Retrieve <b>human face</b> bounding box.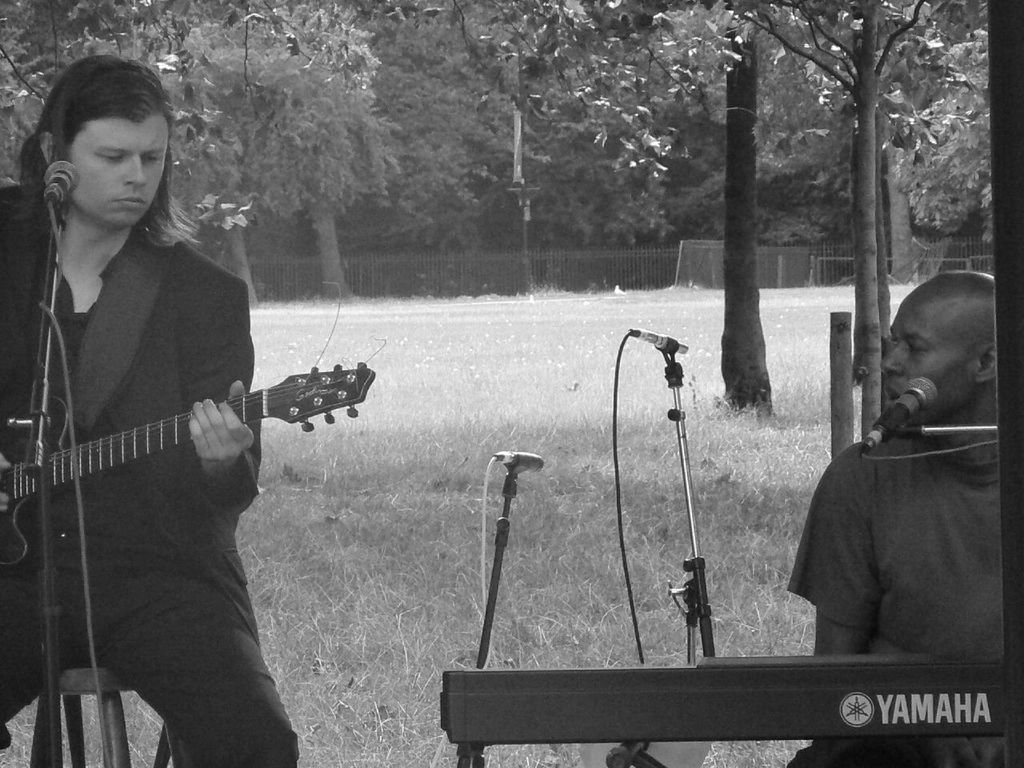
Bounding box: 69/106/166/230.
